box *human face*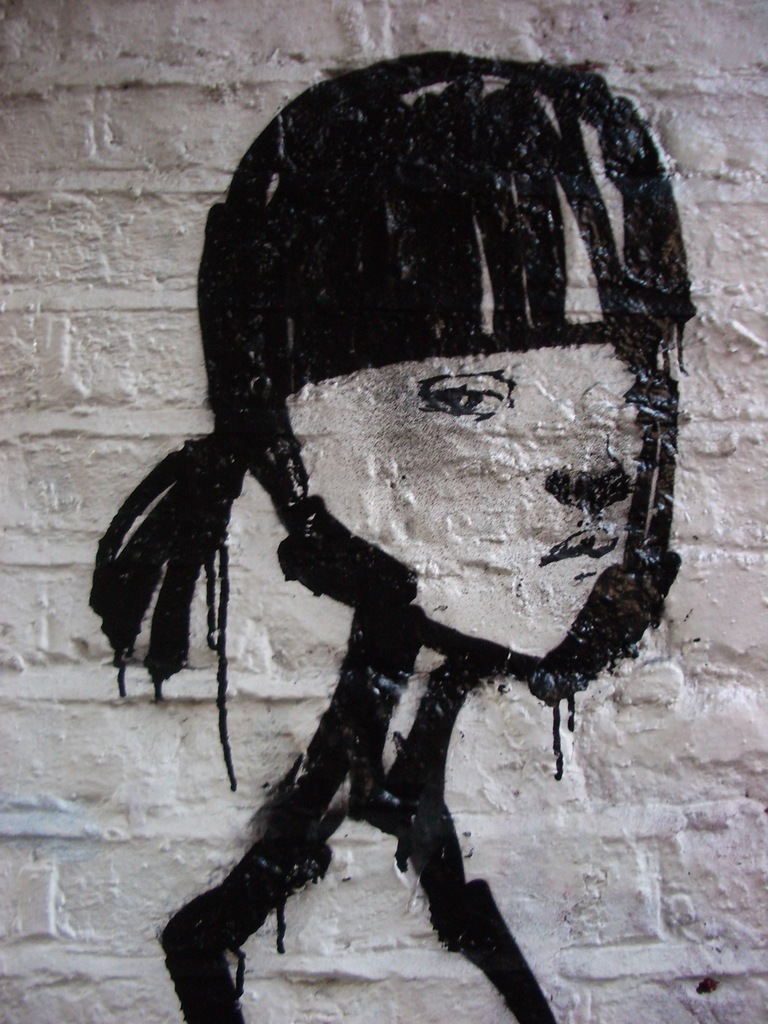
{"left": 215, "top": 228, "right": 701, "bottom": 671}
